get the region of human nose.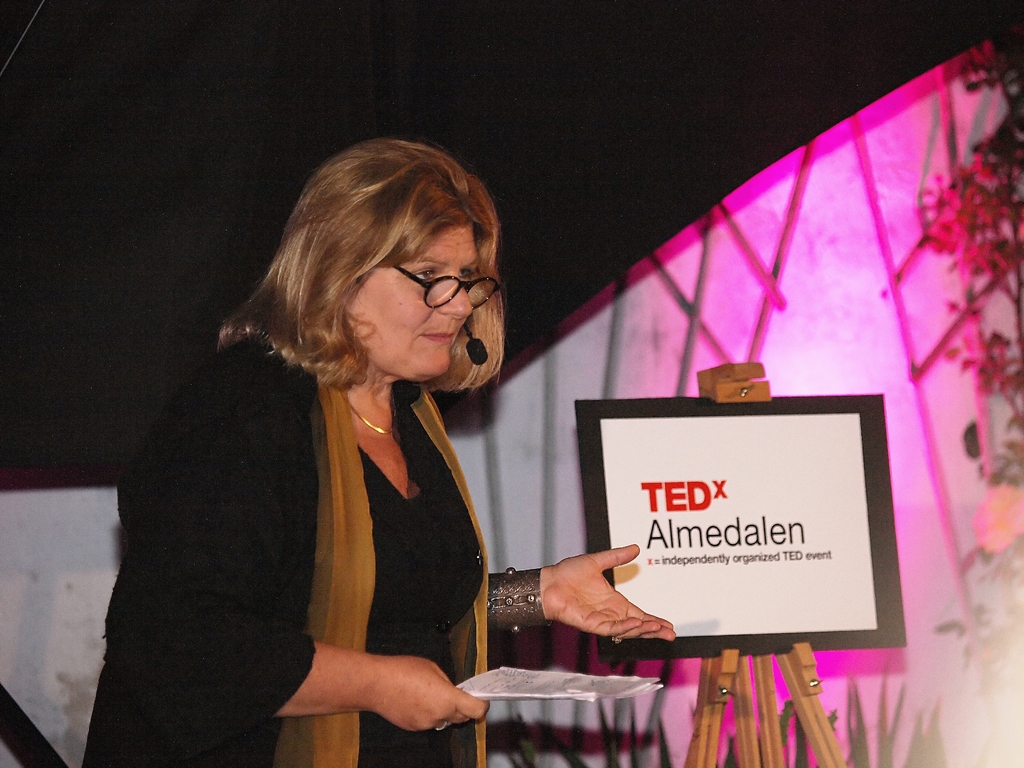
BBox(436, 276, 471, 316).
